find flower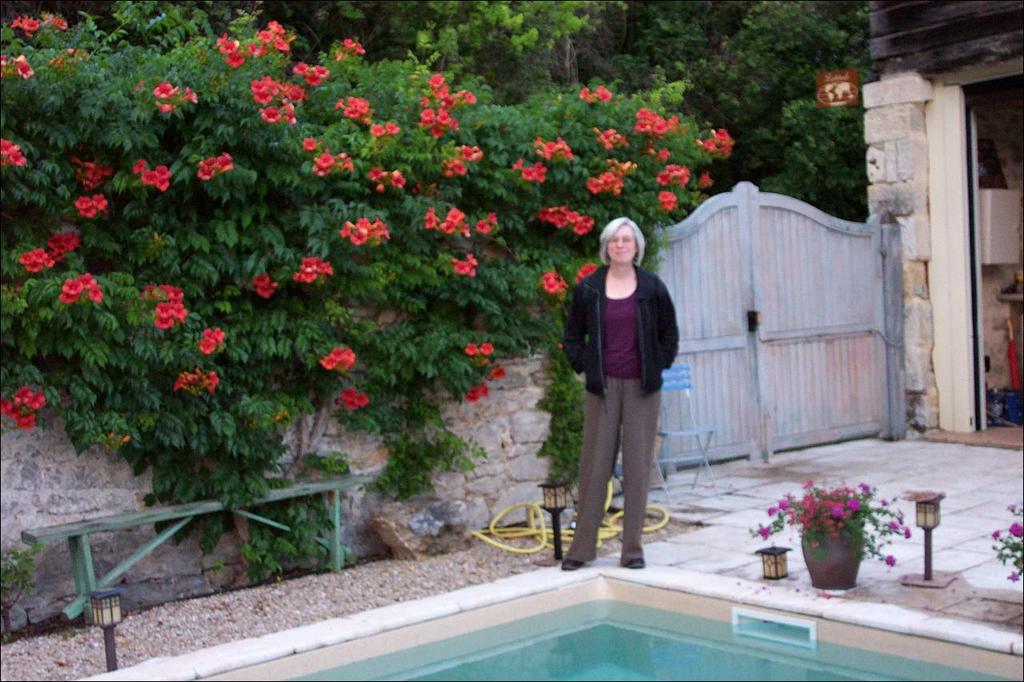
Rect(533, 138, 569, 167)
